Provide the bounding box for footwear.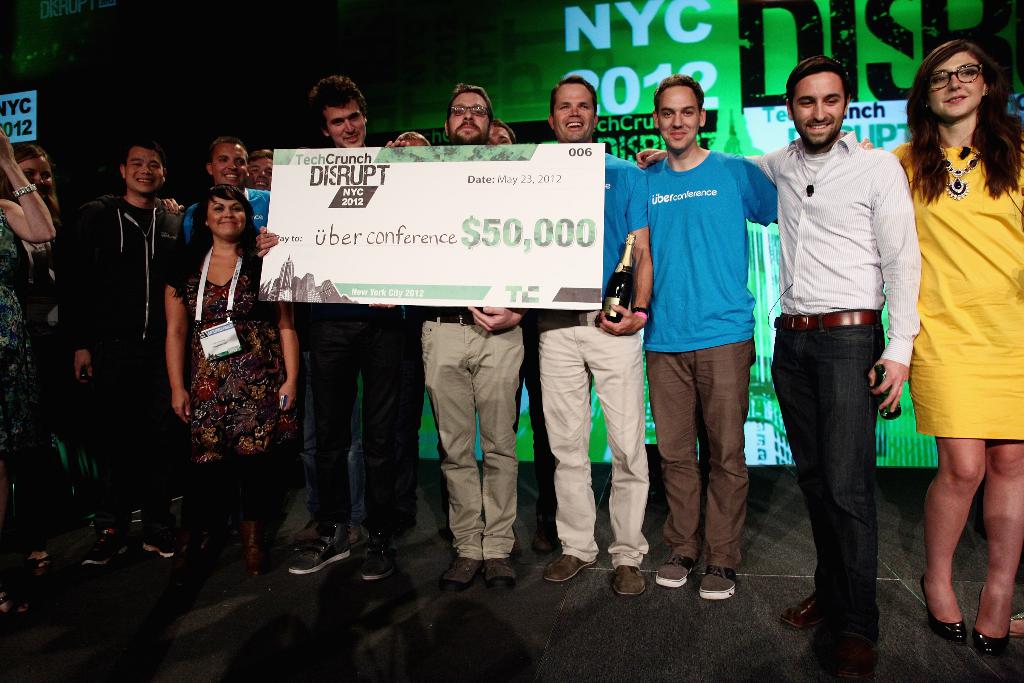
box=[922, 574, 965, 645].
